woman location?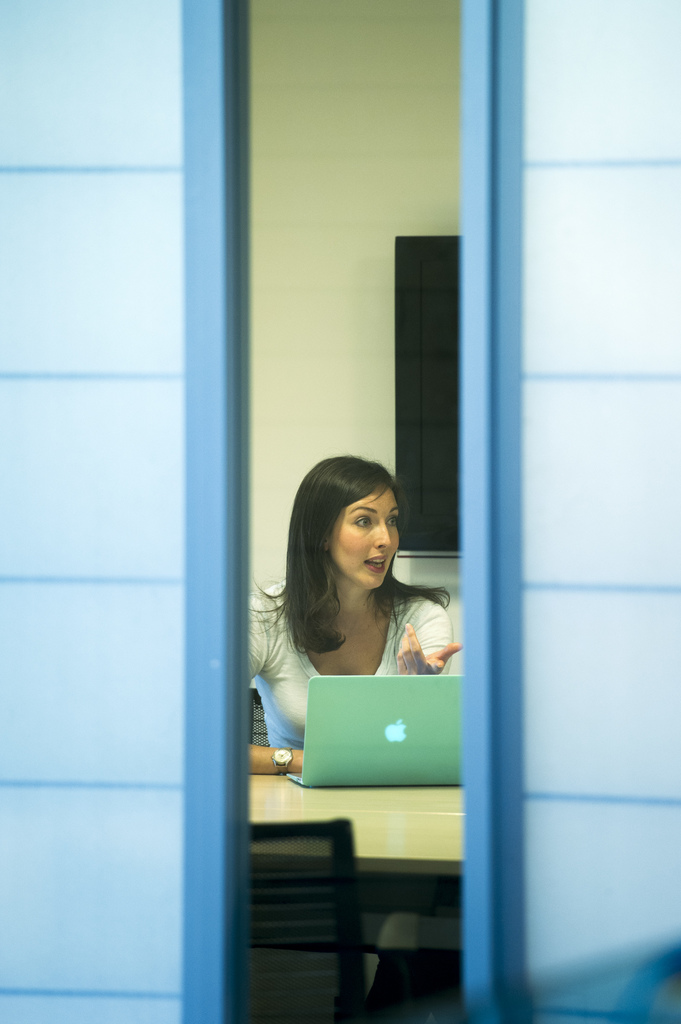
x1=226, y1=445, x2=470, y2=818
